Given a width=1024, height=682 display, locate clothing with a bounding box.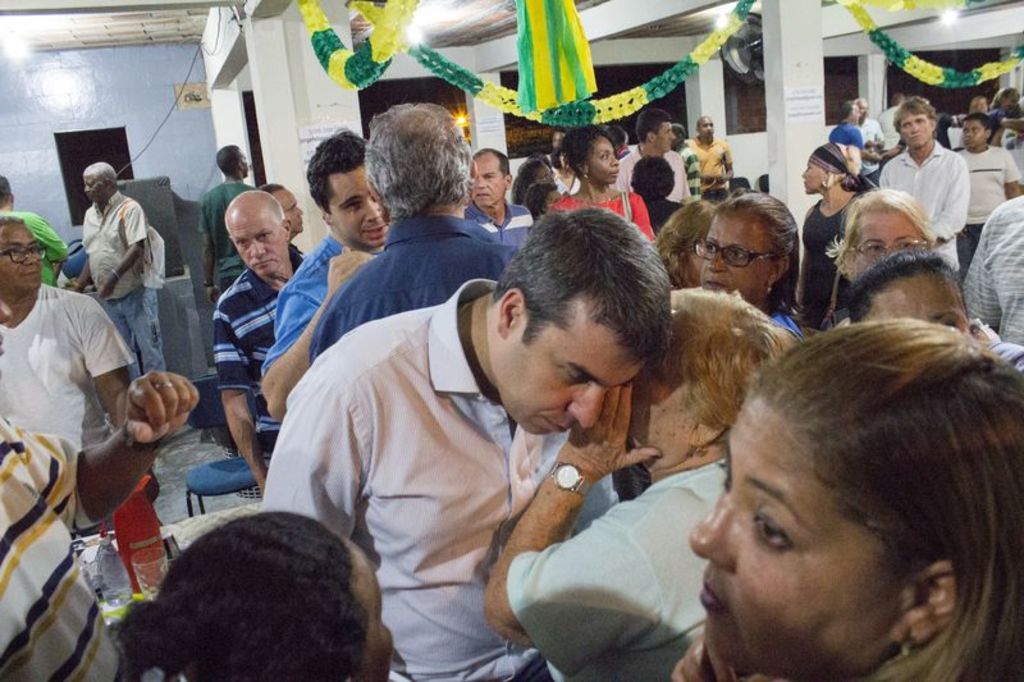
Located: (x1=129, y1=656, x2=193, y2=681).
